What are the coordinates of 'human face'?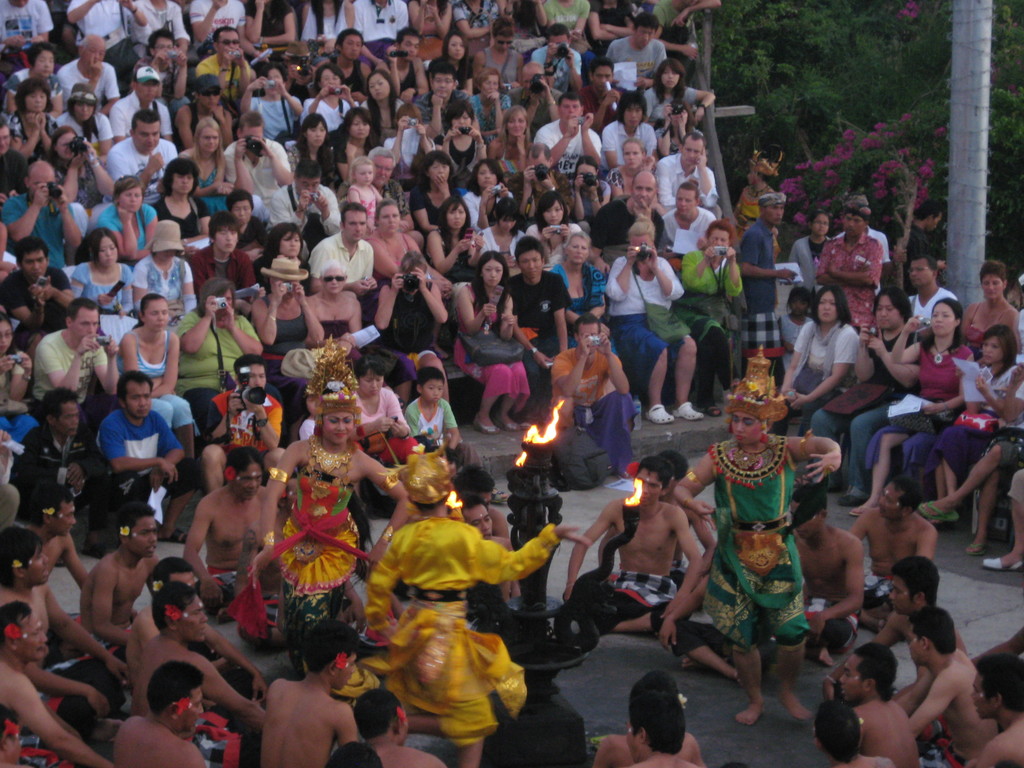
pyautogui.locateOnScreen(593, 67, 611, 90).
